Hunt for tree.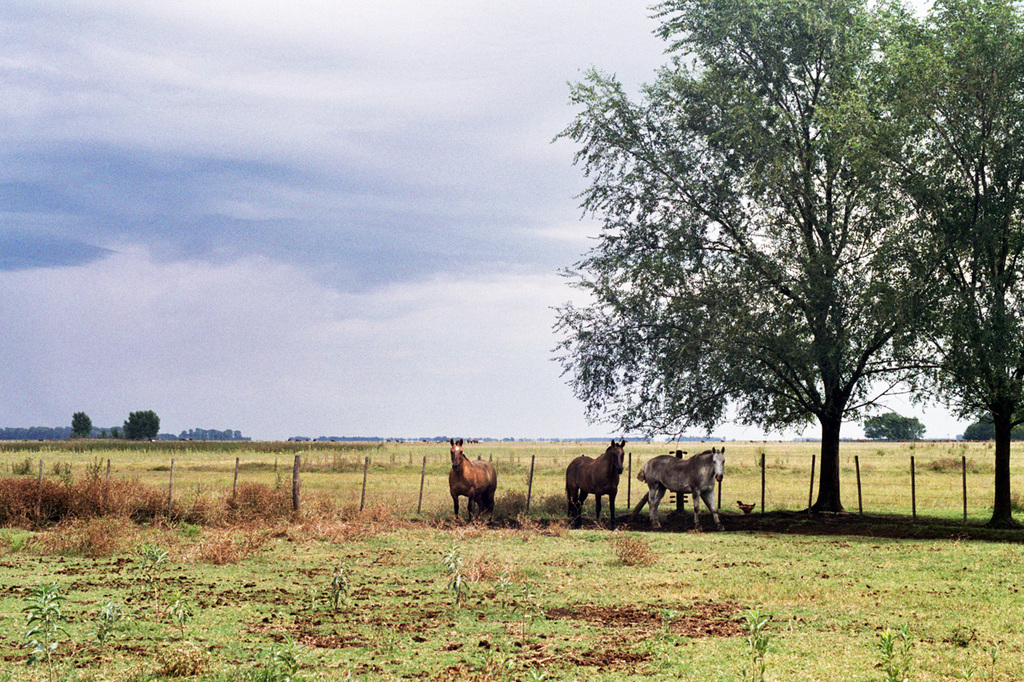
Hunted down at x1=952, y1=407, x2=1023, y2=443.
